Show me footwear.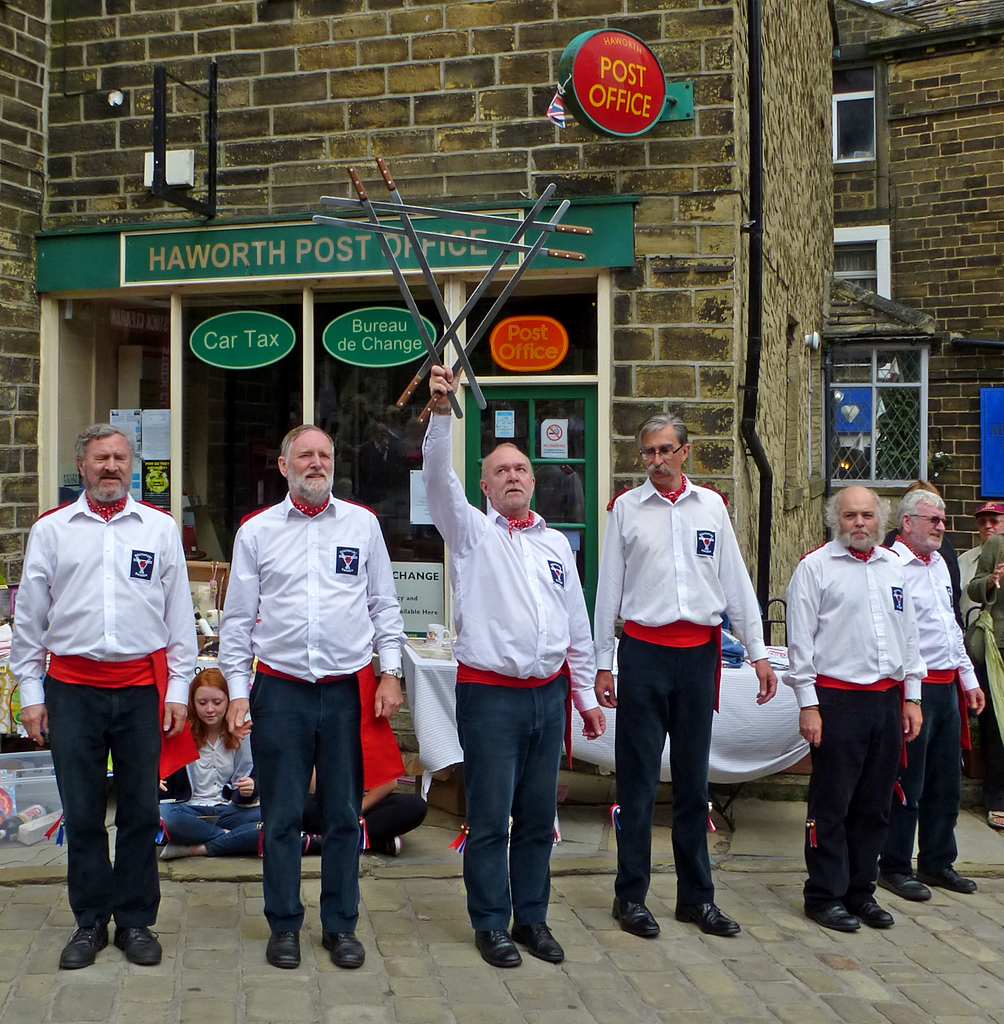
footwear is here: bbox(151, 841, 182, 855).
